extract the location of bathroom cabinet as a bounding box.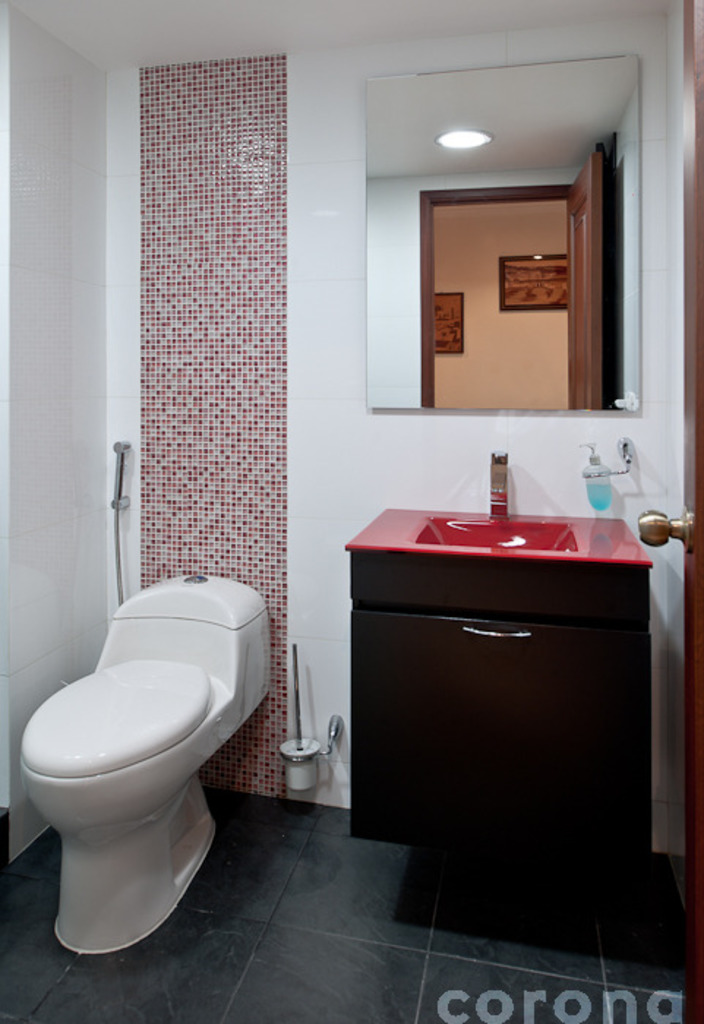
detection(341, 503, 659, 860).
